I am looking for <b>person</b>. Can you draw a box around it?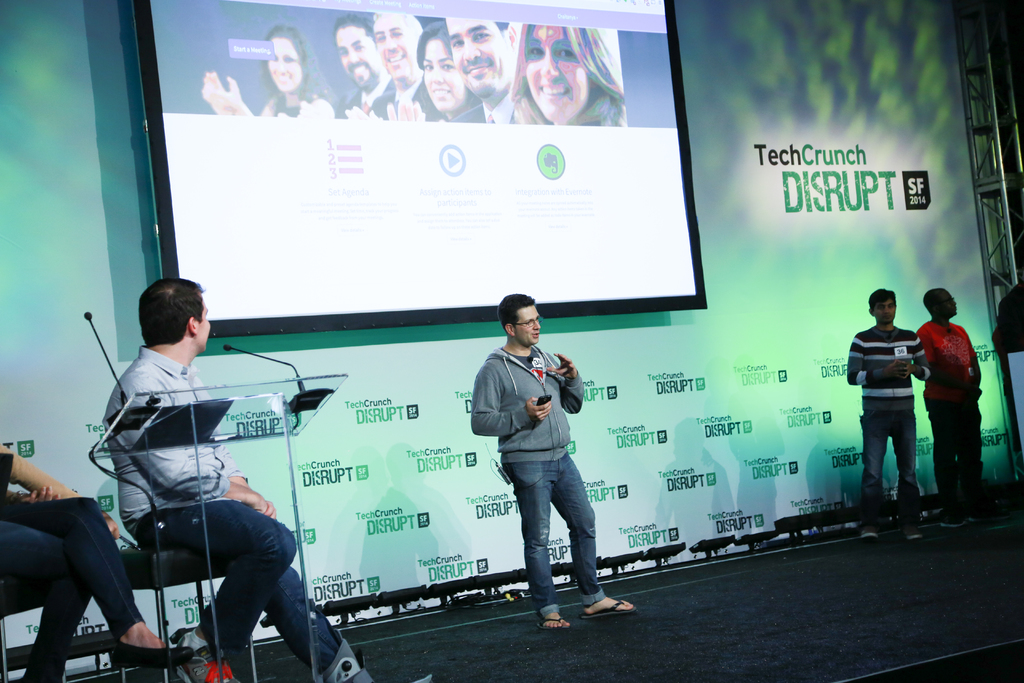
Sure, the bounding box is 459, 302, 604, 629.
